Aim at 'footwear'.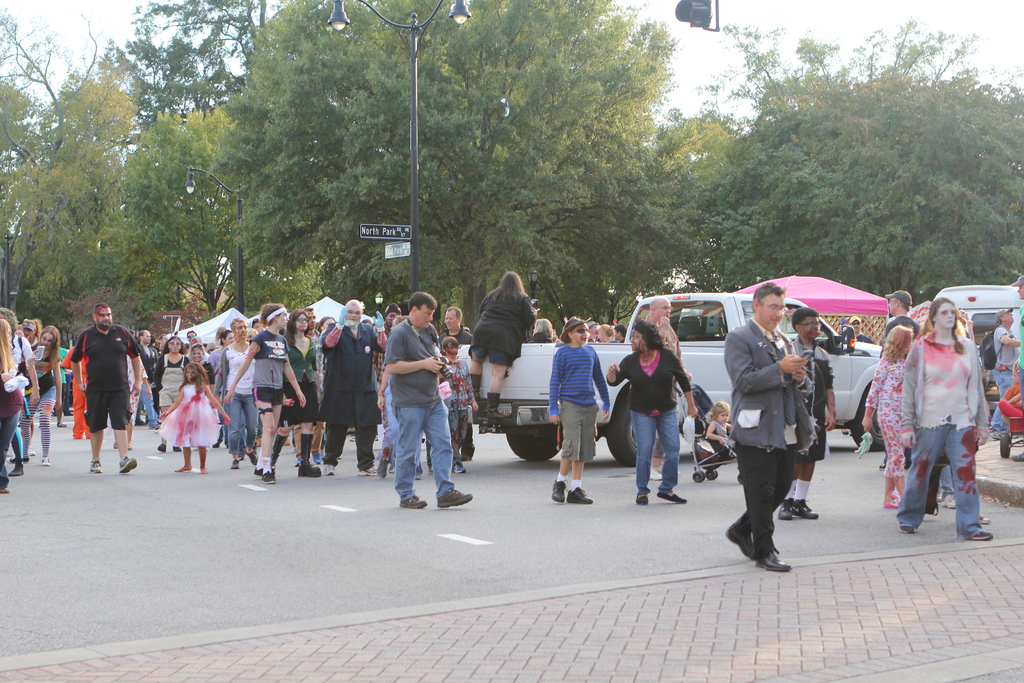
Aimed at l=412, t=472, r=425, b=482.
